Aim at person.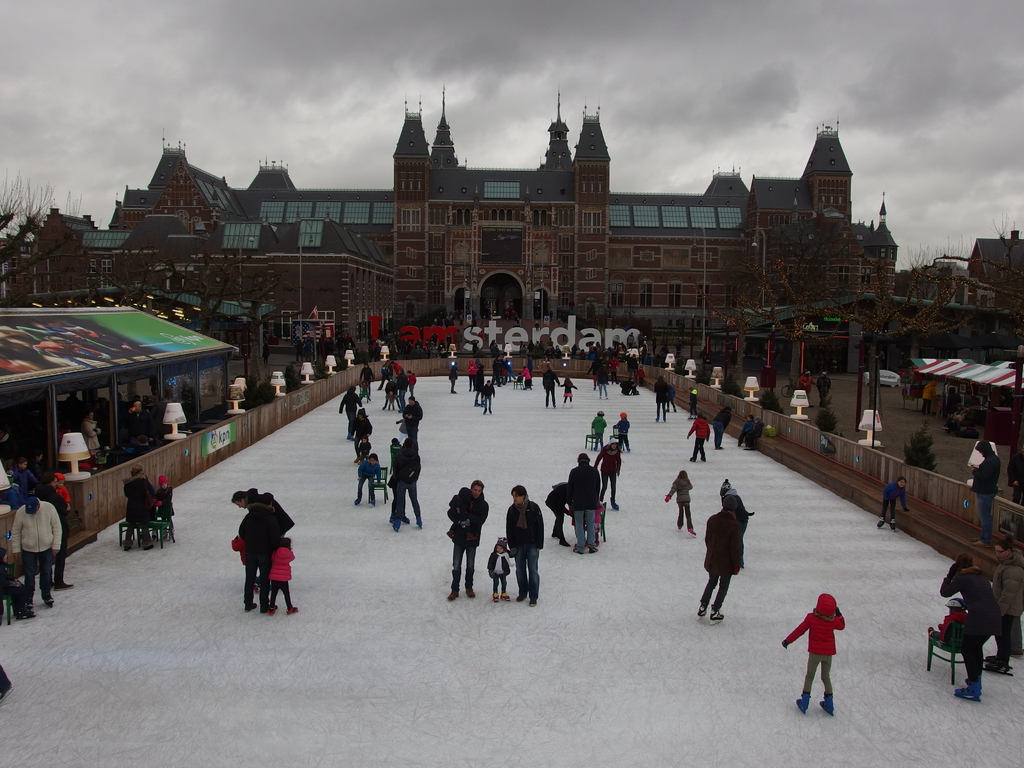
Aimed at (883,482,907,525).
